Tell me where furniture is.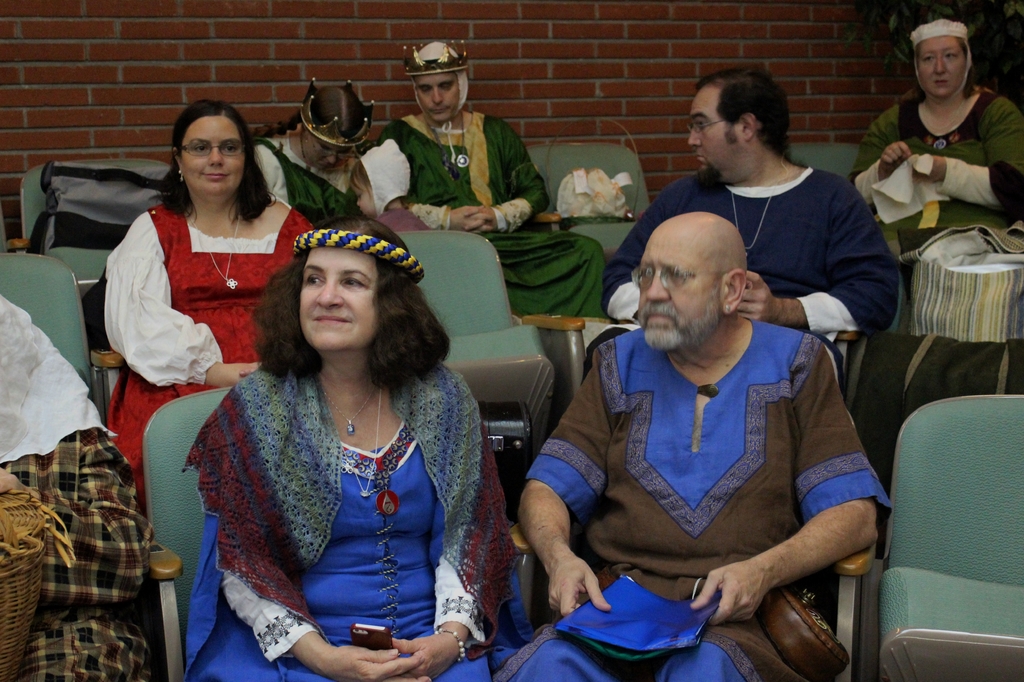
furniture is at bbox=(141, 384, 233, 681).
